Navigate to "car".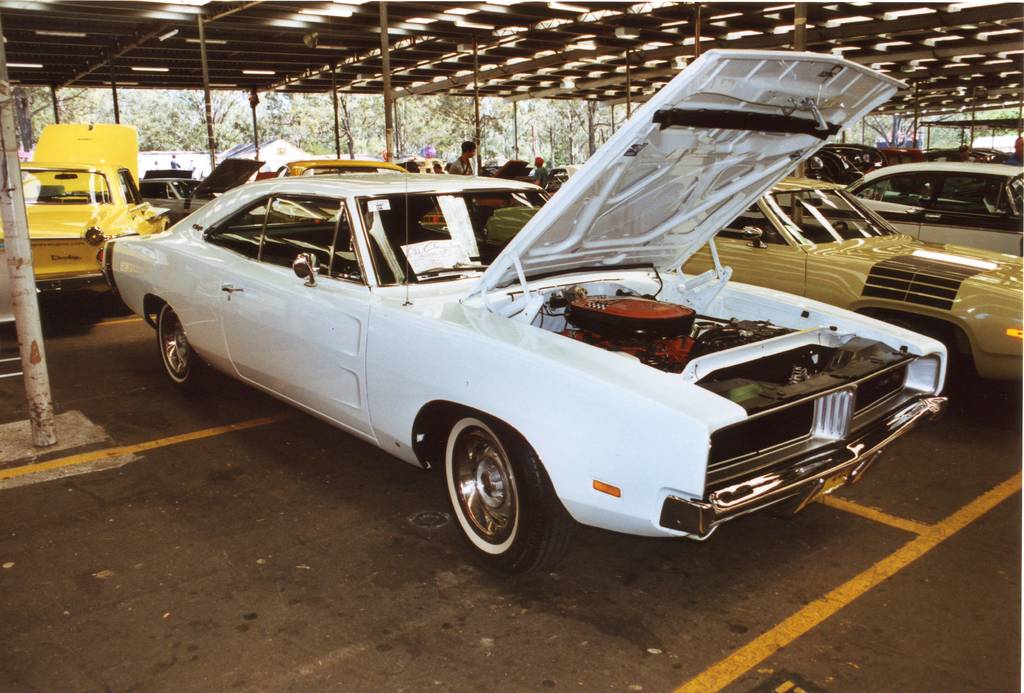
Navigation target: <bbox>15, 124, 164, 298</bbox>.
